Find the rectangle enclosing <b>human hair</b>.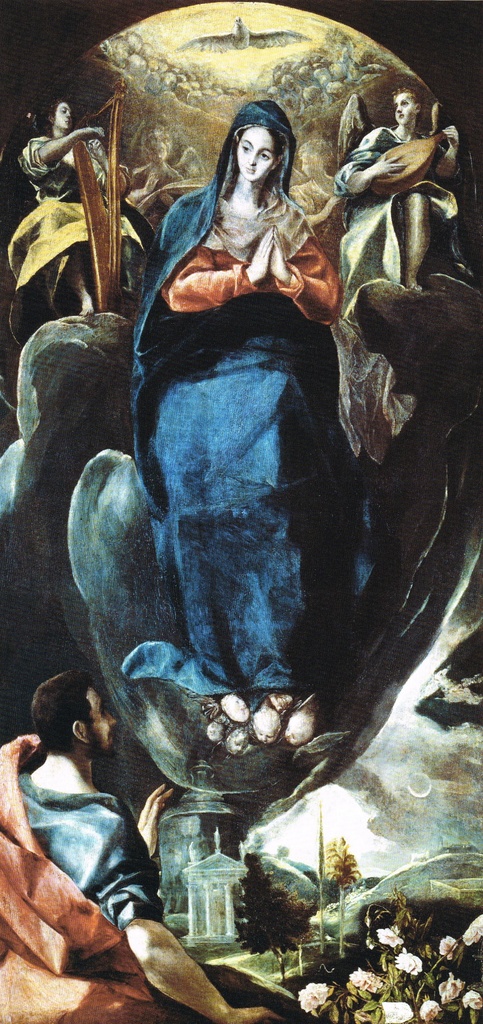
<region>391, 81, 430, 127</region>.
